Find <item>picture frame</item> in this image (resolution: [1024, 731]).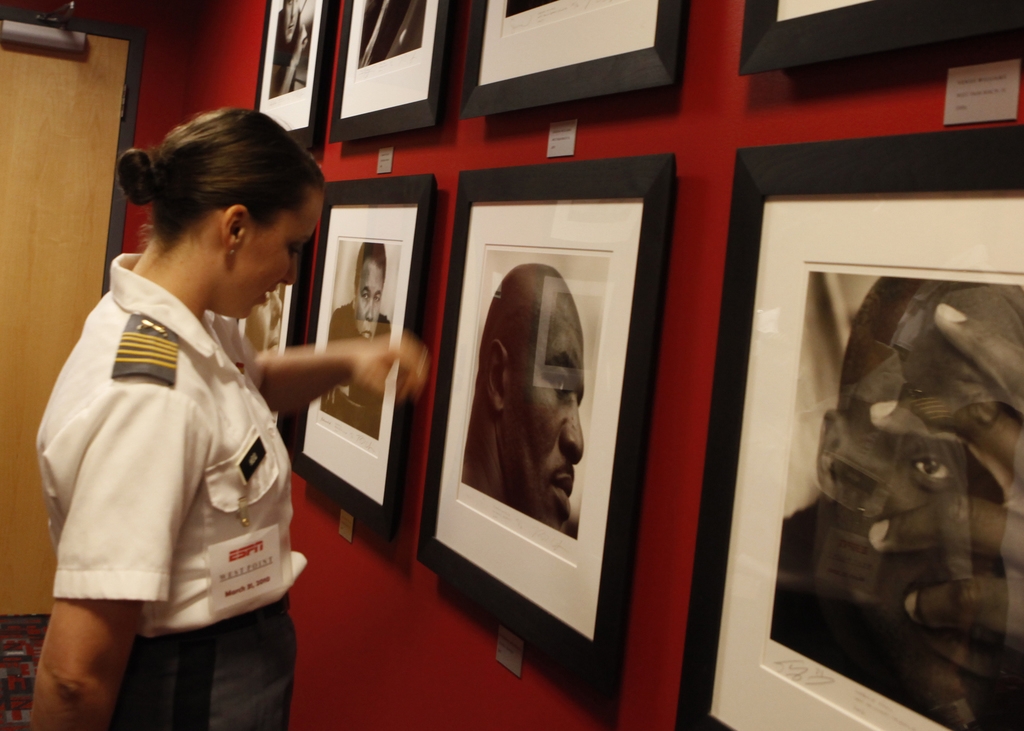
[left=252, top=0, right=333, bottom=151].
